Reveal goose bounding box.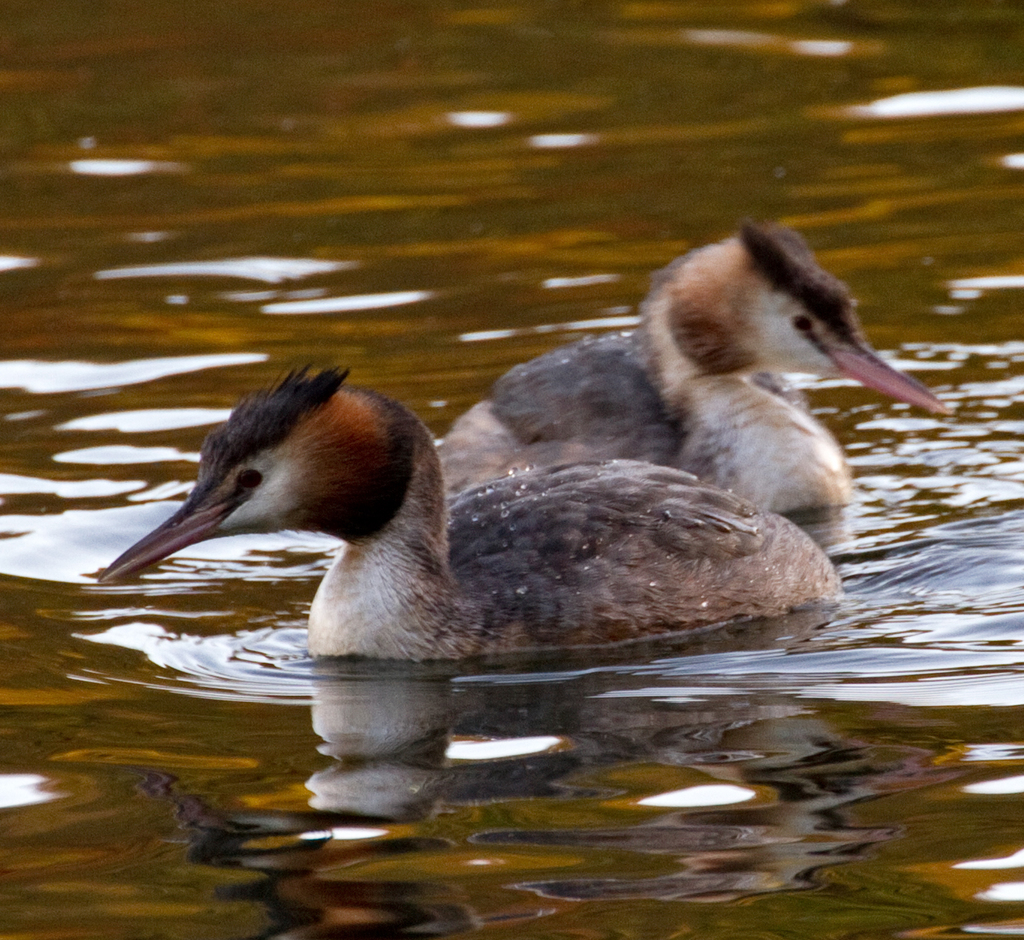
Revealed: detection(432, 221, 969, 534).
